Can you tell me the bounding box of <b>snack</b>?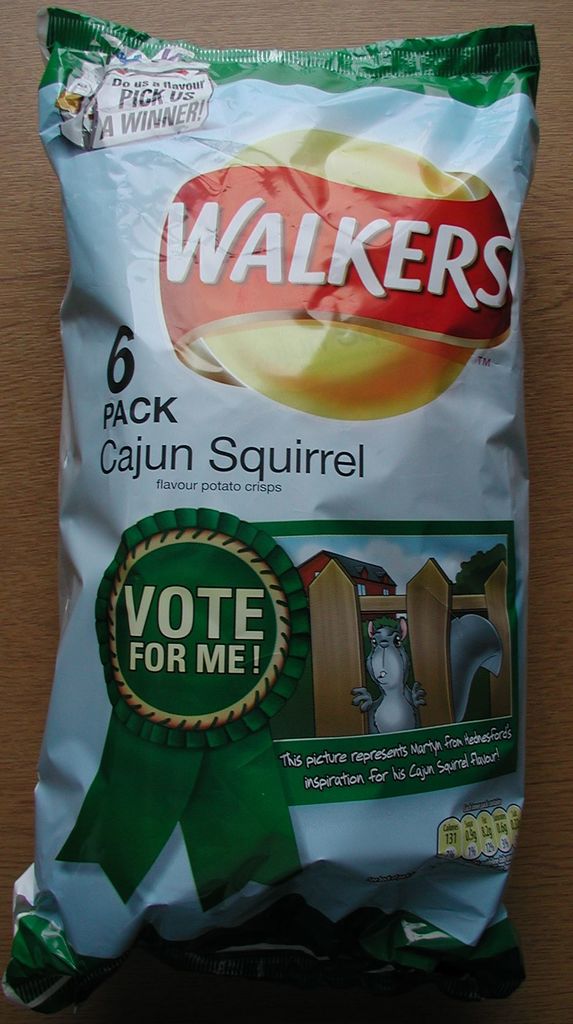
pyautogui.locateOnScreen(33, 12, 525, 1023).
